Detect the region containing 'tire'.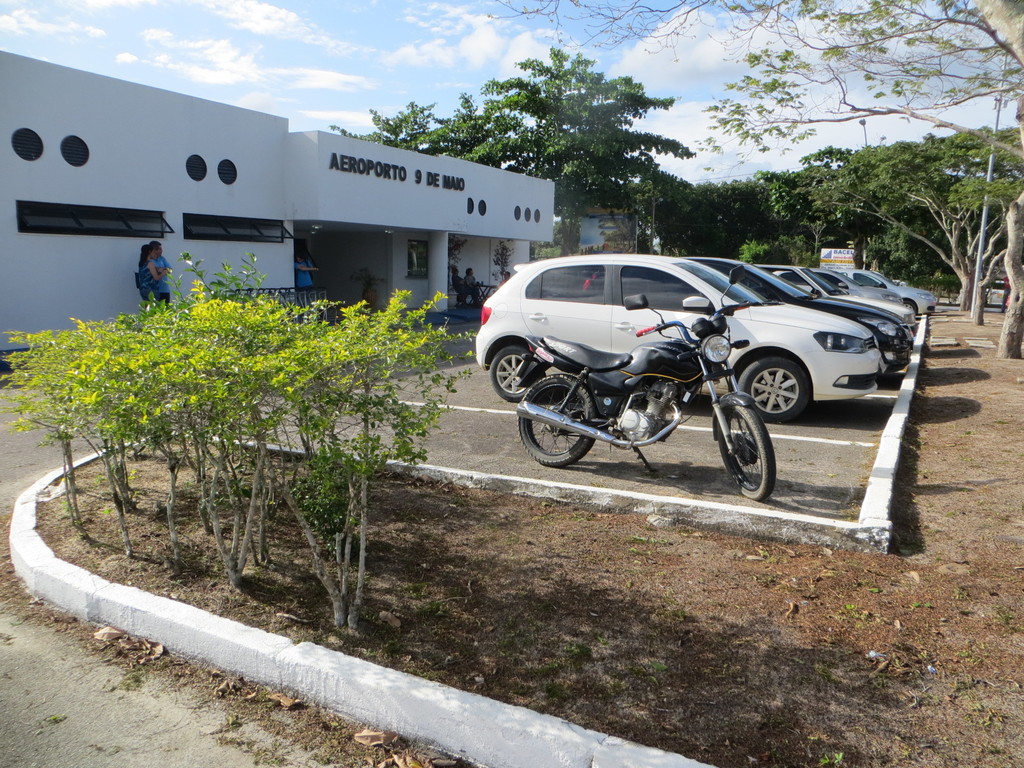
rect(488, 347, 533, 403).
